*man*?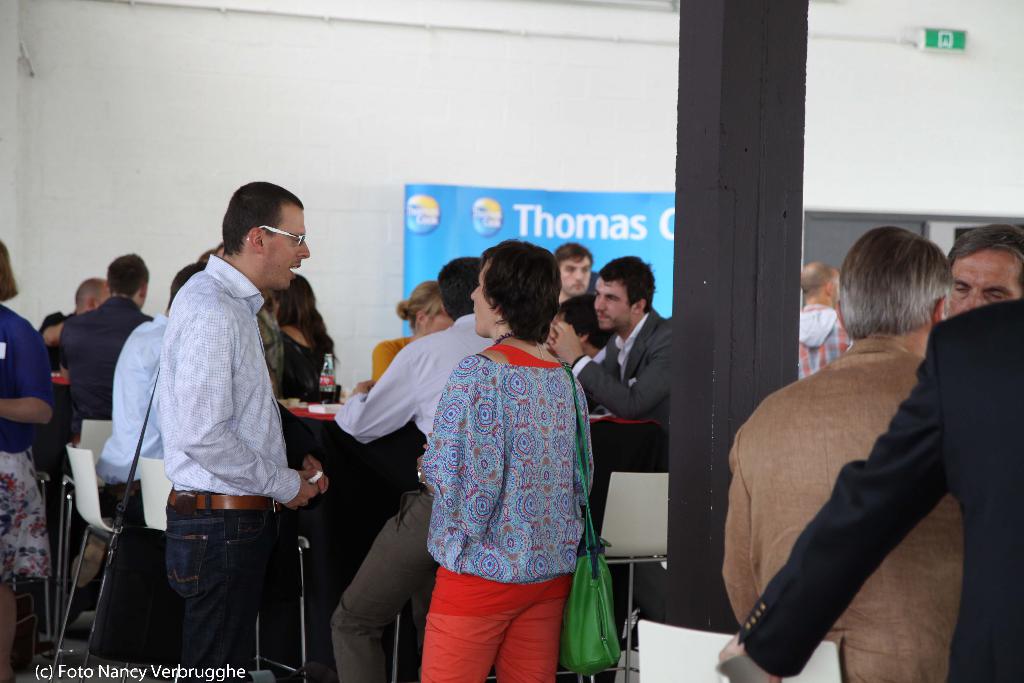
<bbox>541, 256, 675, 416</bbox>
